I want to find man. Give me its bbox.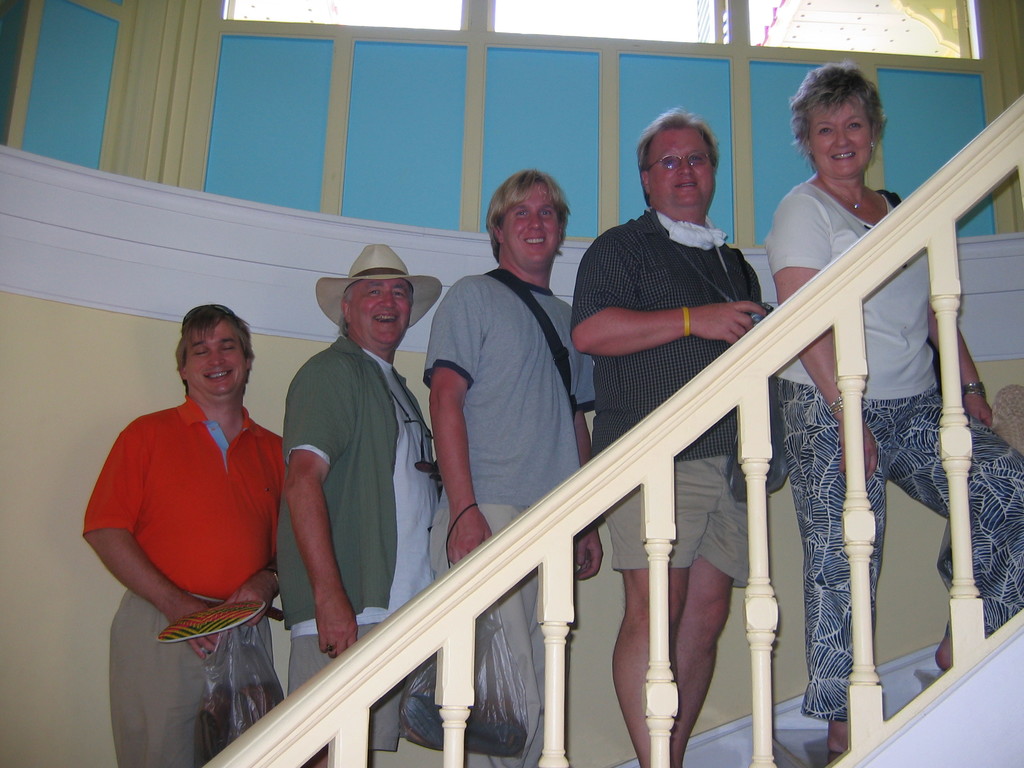
x1=571, y1=106, x2=784, y2=767.
